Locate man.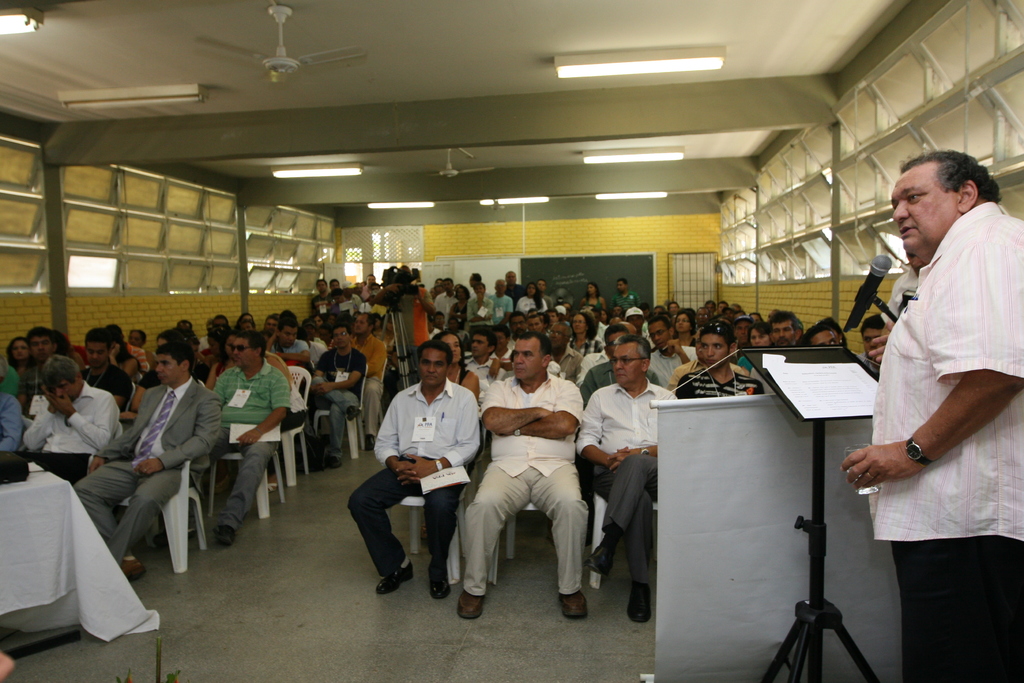
Bounding box: (616, 283, 636, 308).
